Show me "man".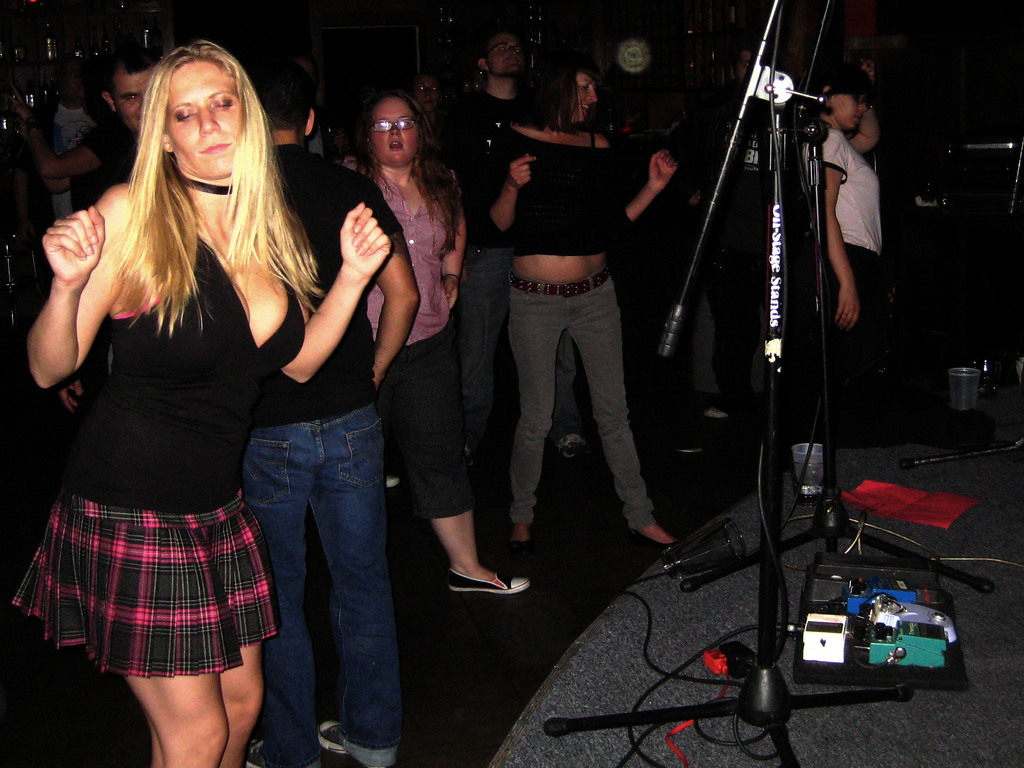
"man" is here: 238 50 424 767.
